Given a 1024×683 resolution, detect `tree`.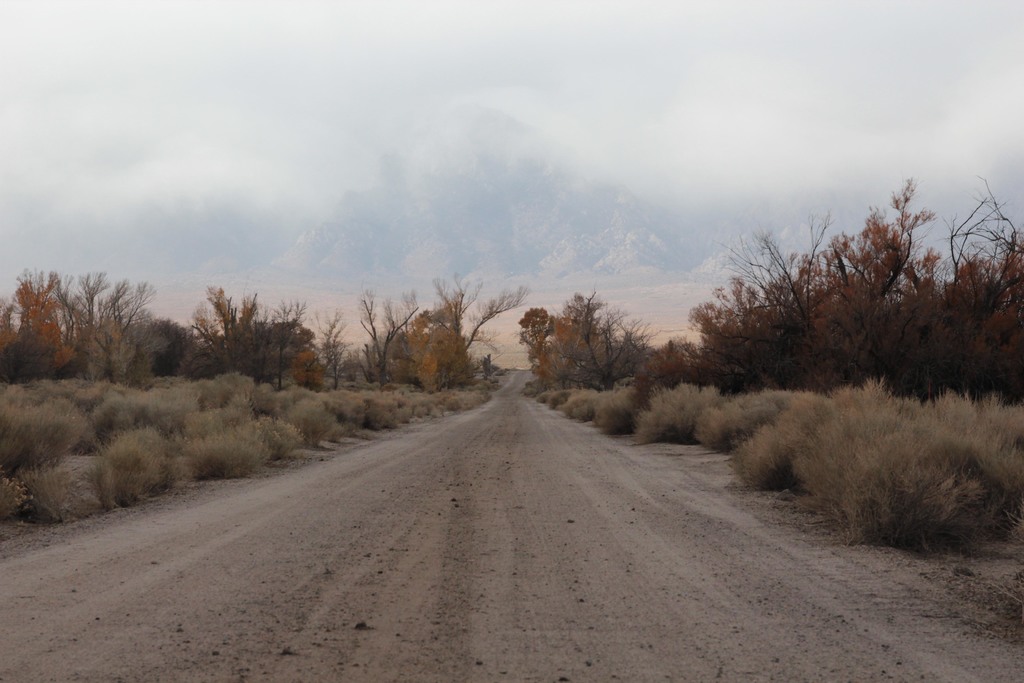
box(692, 183, 925, 374).
